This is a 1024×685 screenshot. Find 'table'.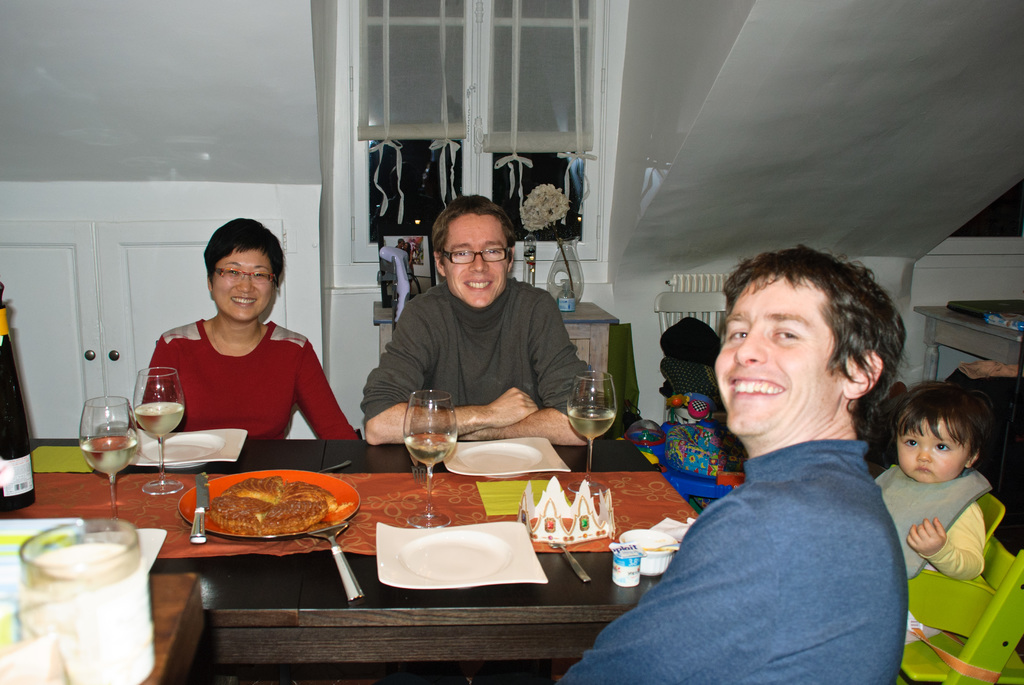
Bounding box: pyautogui.locateOnScreen(102, 437, 772, 672).
